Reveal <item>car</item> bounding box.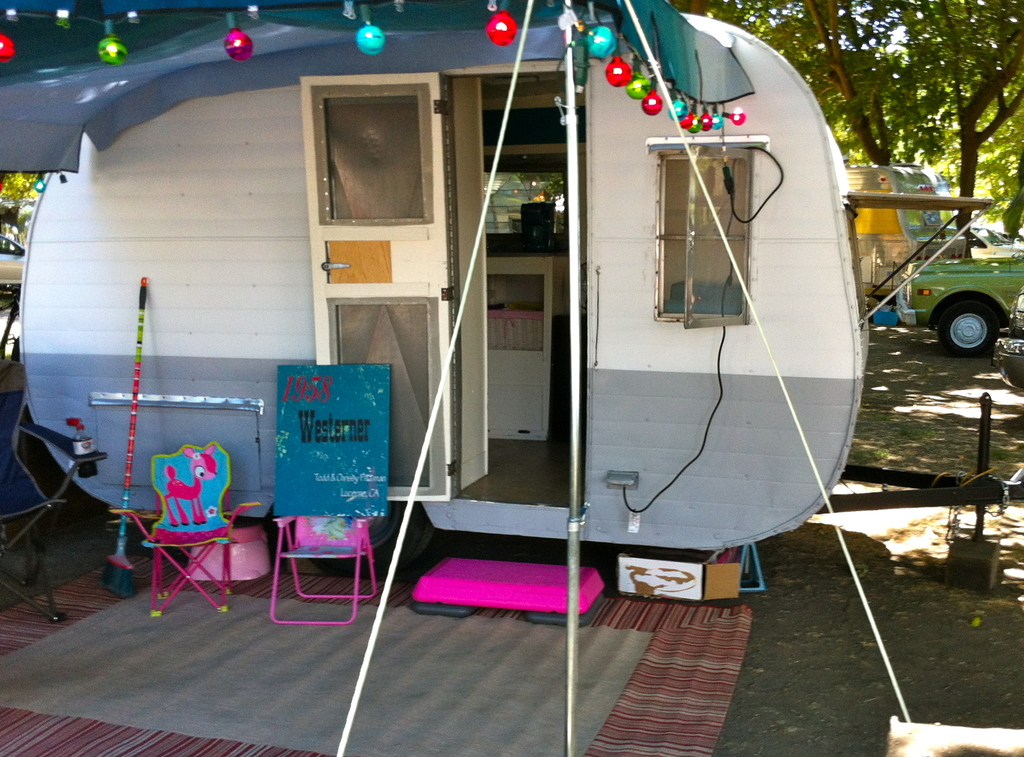
Revealed: rect(992, 295, 1023, 391).
